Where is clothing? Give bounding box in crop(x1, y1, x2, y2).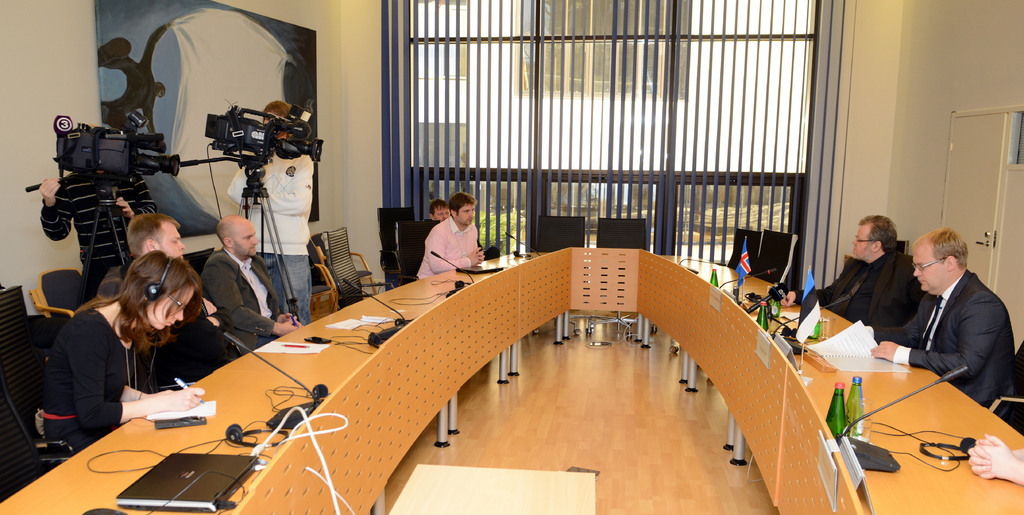
crop(40, 172, 157, 303).
